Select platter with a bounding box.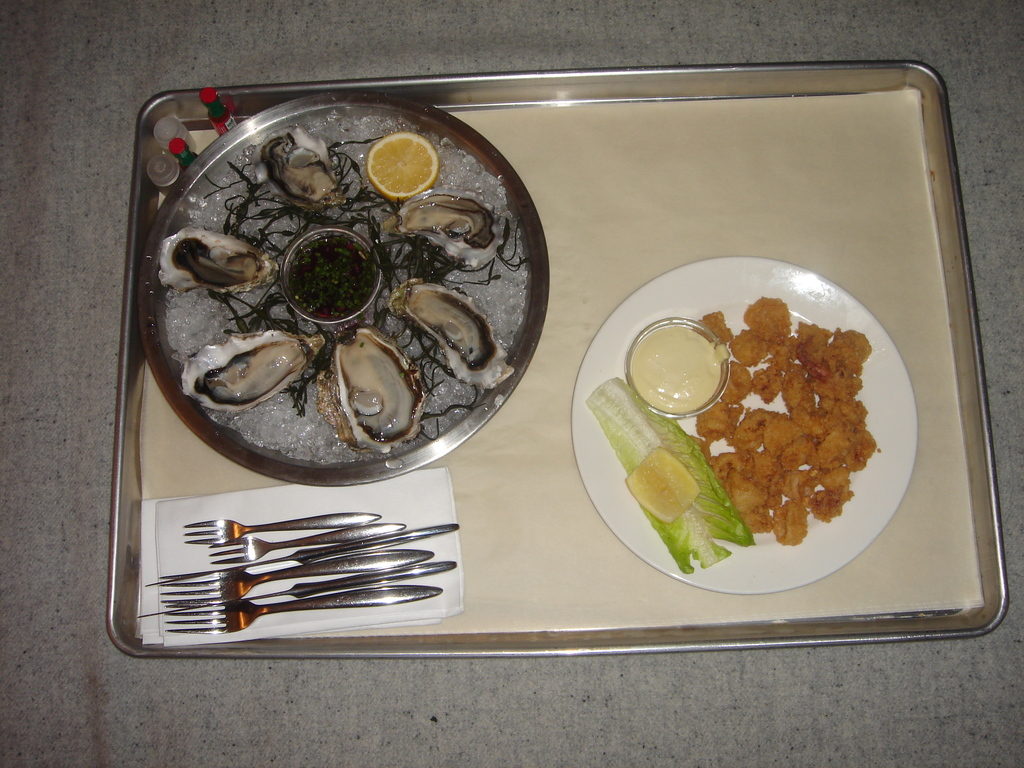
left=570, top=257, right=916, bottom=594.
